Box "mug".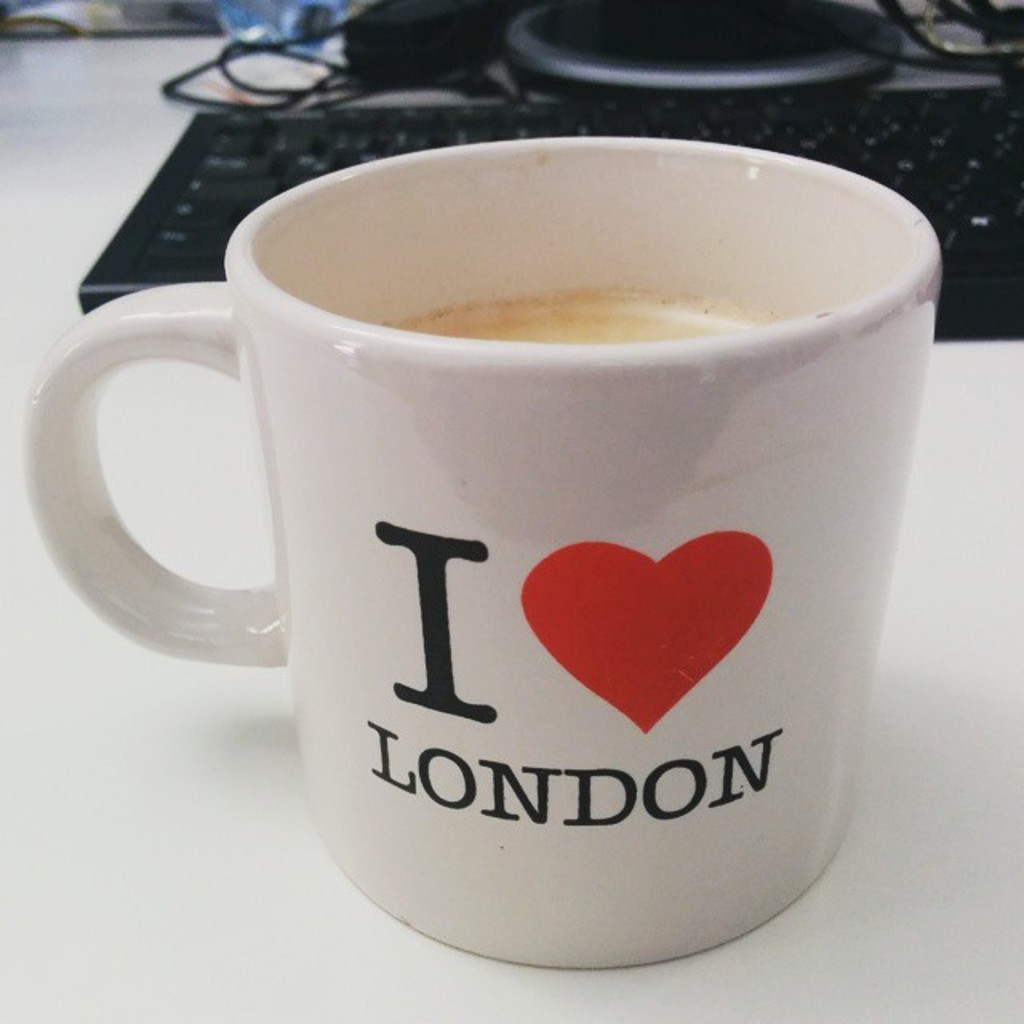
left=26, top=138, right=947, bottom=968.
